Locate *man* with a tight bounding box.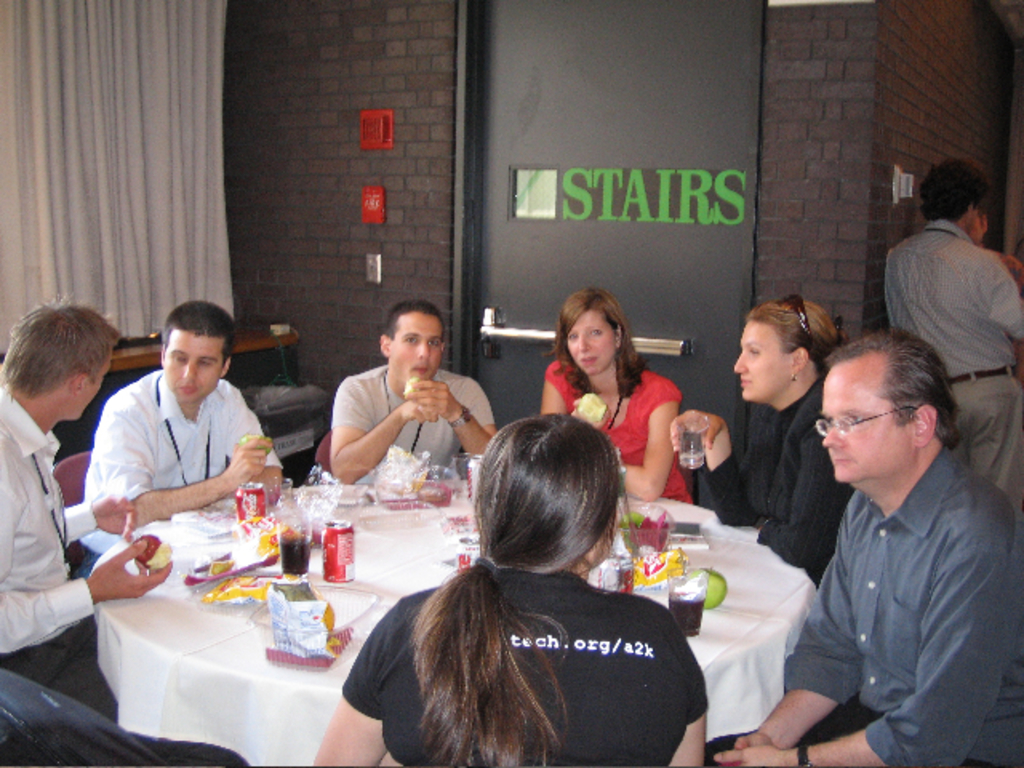
select_region(762, 302, 1011, 767).
